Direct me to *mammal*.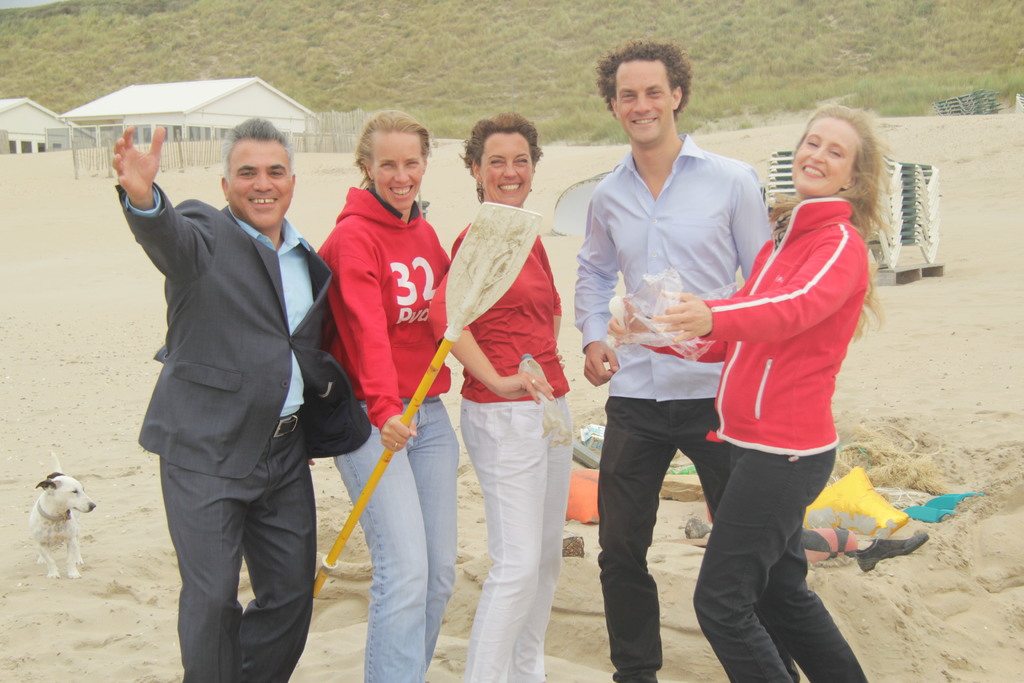
Direction: 568/40/798/682.
